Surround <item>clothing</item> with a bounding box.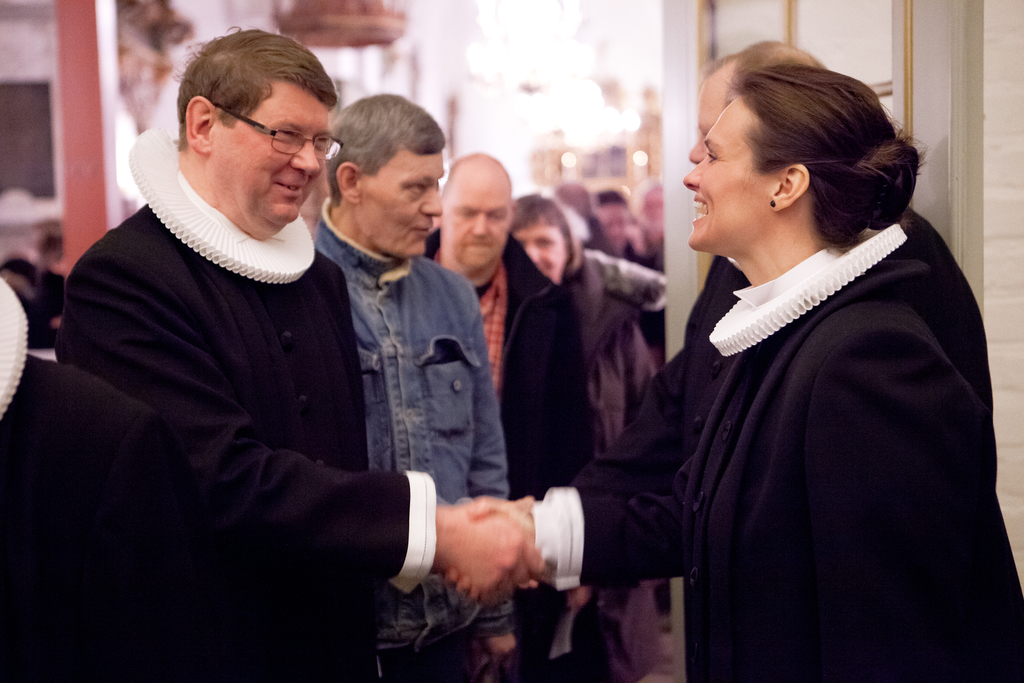
rect(314, 202, 500, 682).
